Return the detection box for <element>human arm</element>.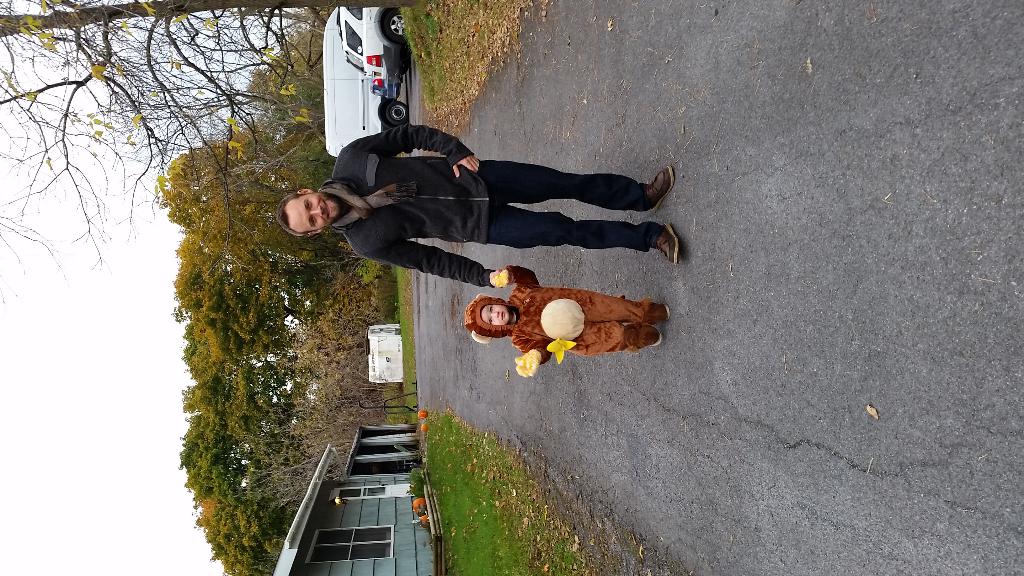
339/125/482/177.
